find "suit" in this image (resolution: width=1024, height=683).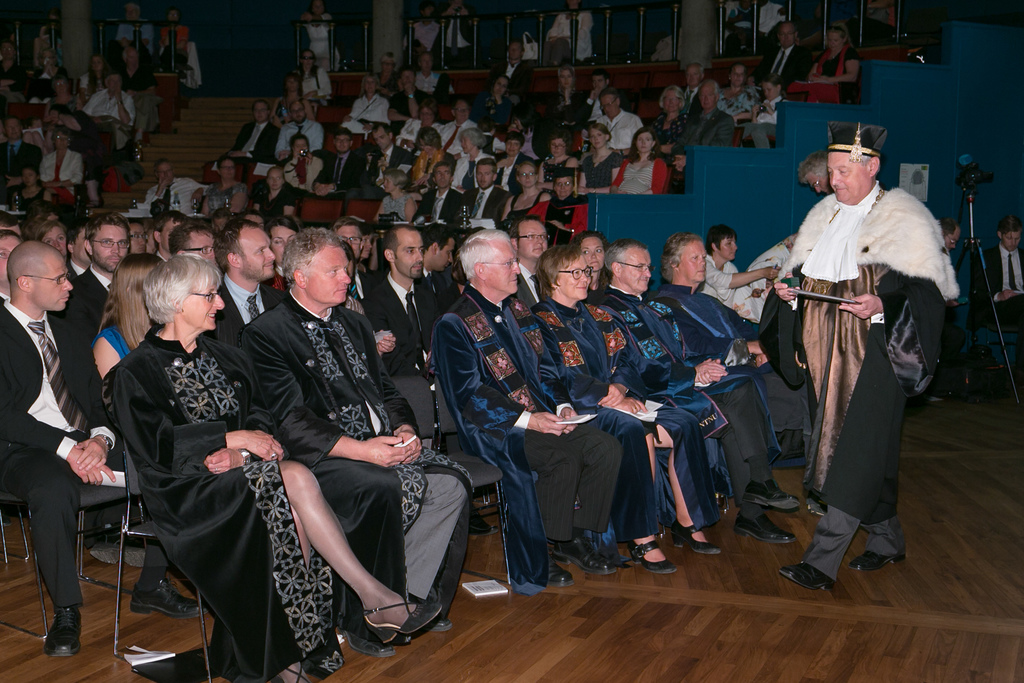
bbox=(0, 292, 10, 310).
